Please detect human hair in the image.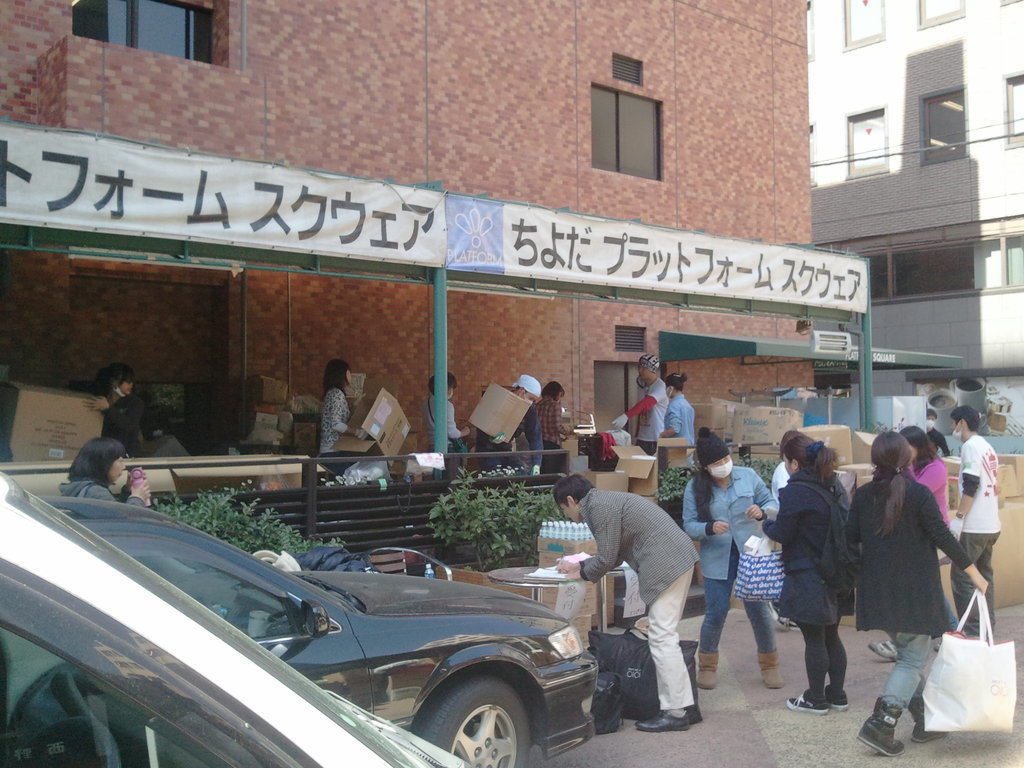
x1=321, y1=355, x2=349, y2=400.
